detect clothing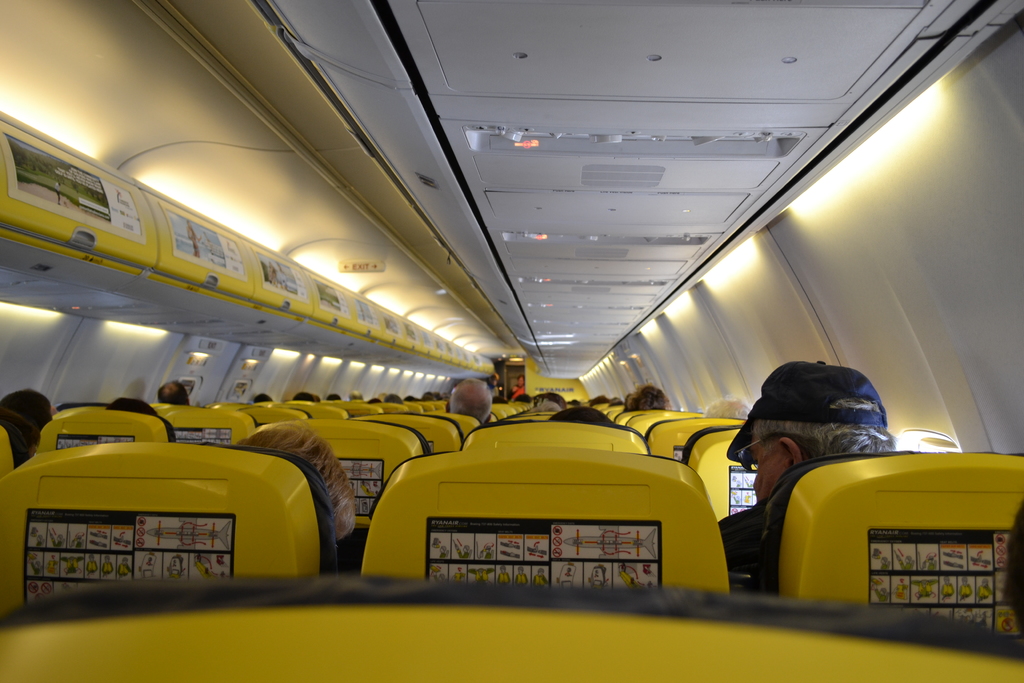
<region>893, 579, 909, 601</region>
